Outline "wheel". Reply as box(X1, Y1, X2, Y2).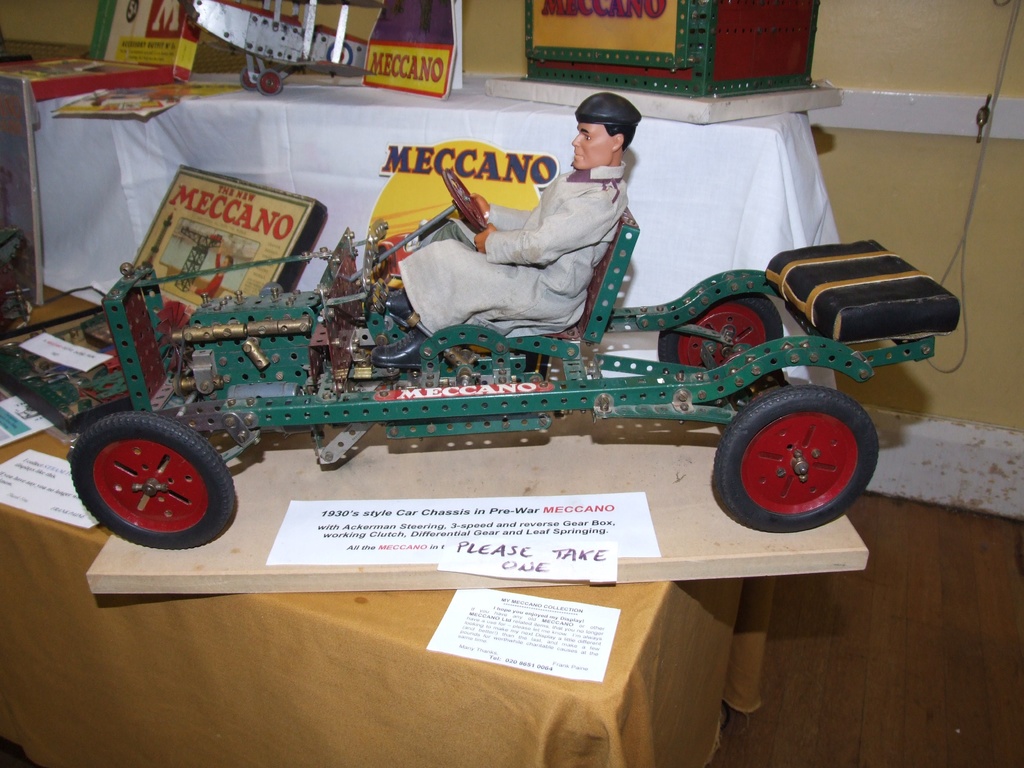
box(657, 288, 787, 367).
